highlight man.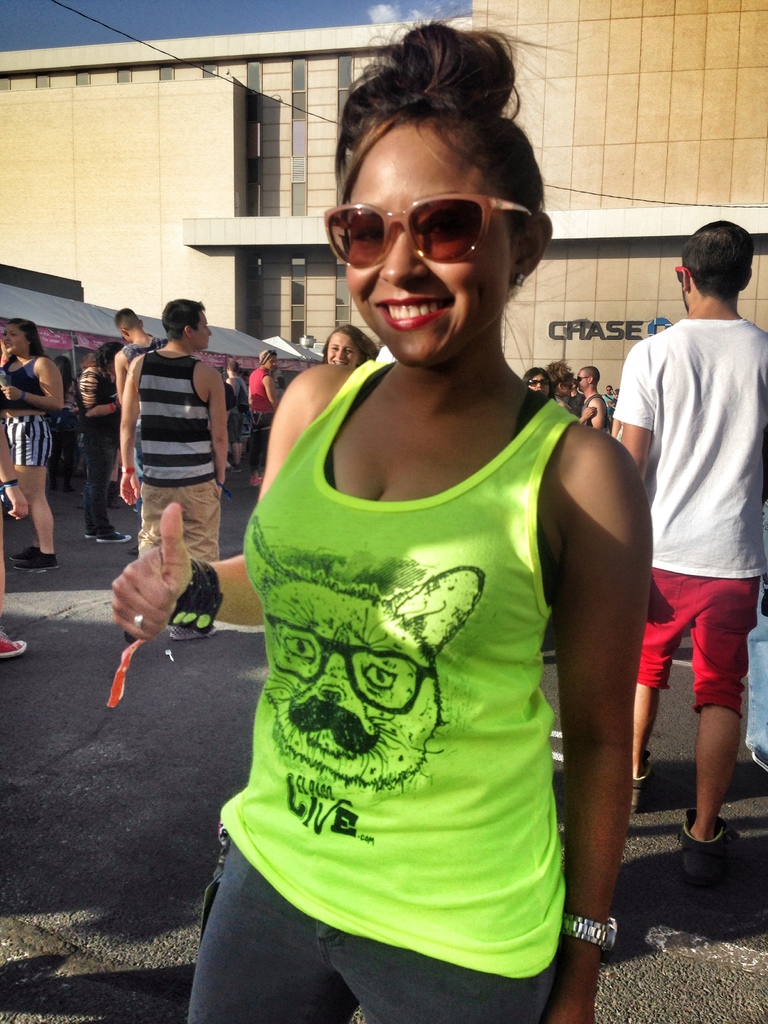
Highlighted region: crop(115, 305, 163, 397).
